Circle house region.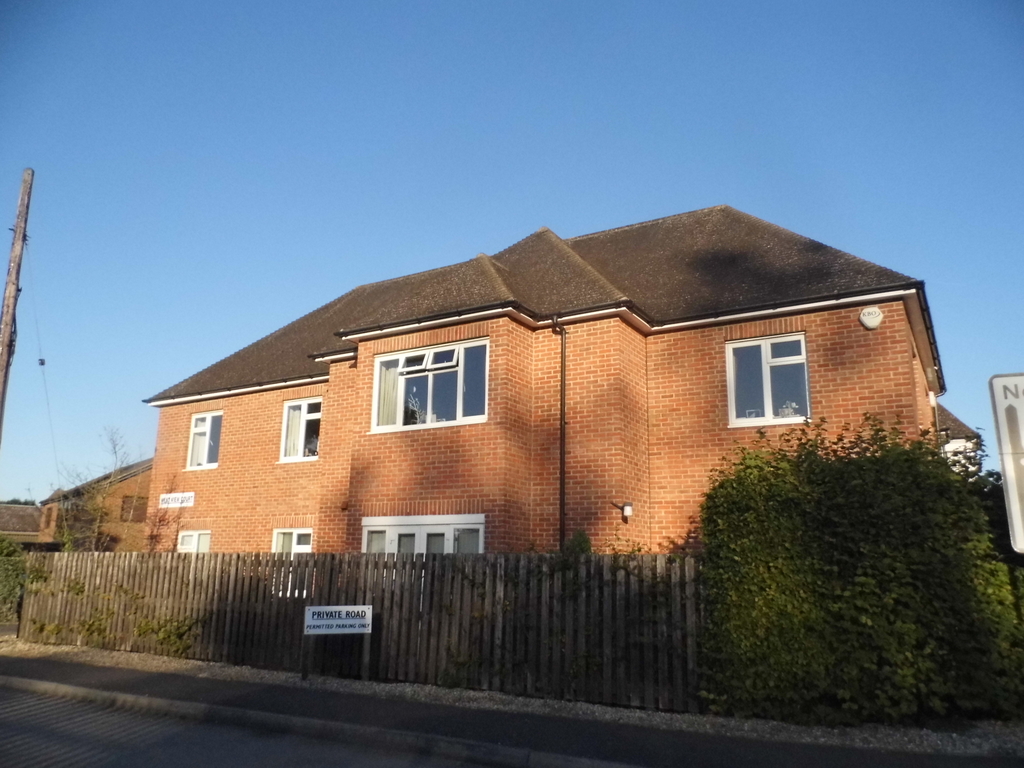
Region: [left=133, top=200, right=982, bottom=550].
